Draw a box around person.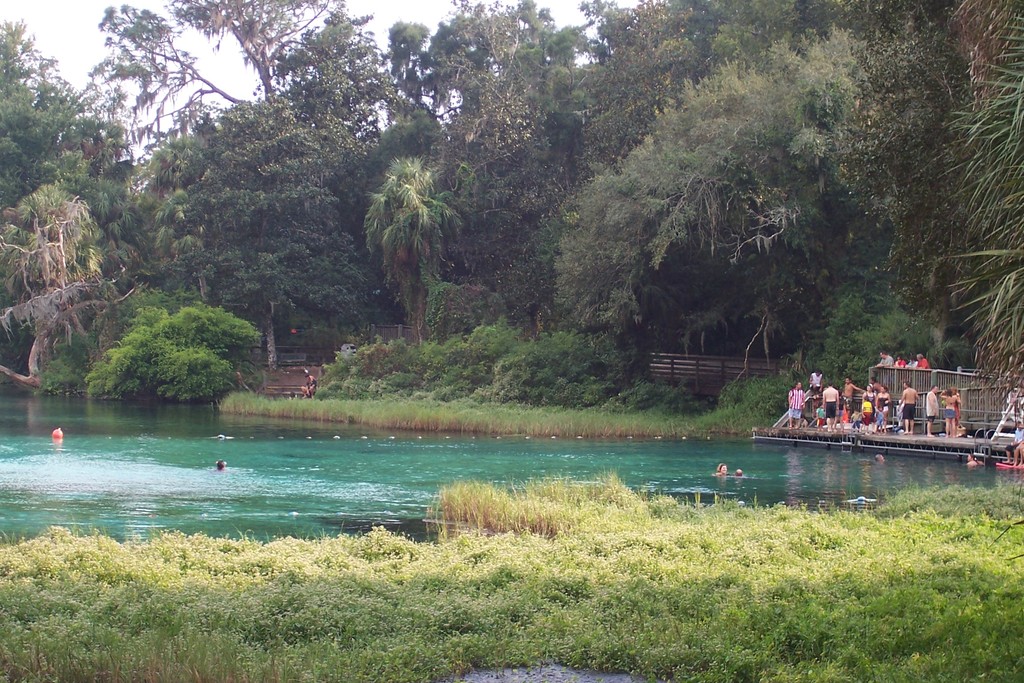
locate(1004, 420, 1023, 465).
